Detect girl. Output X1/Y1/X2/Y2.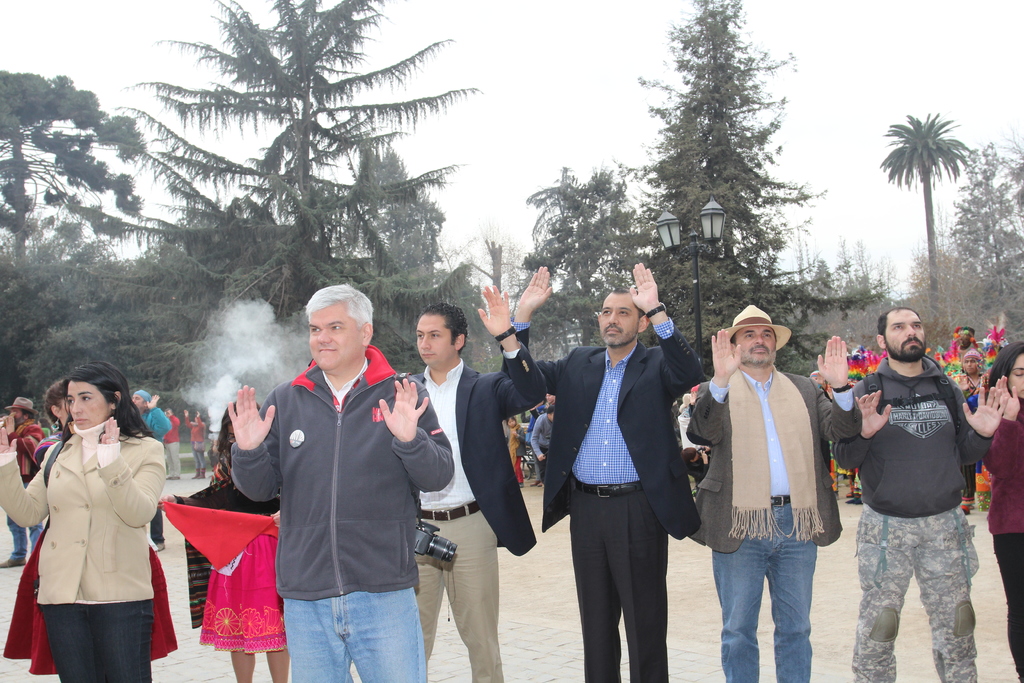
179/400/205/477.
